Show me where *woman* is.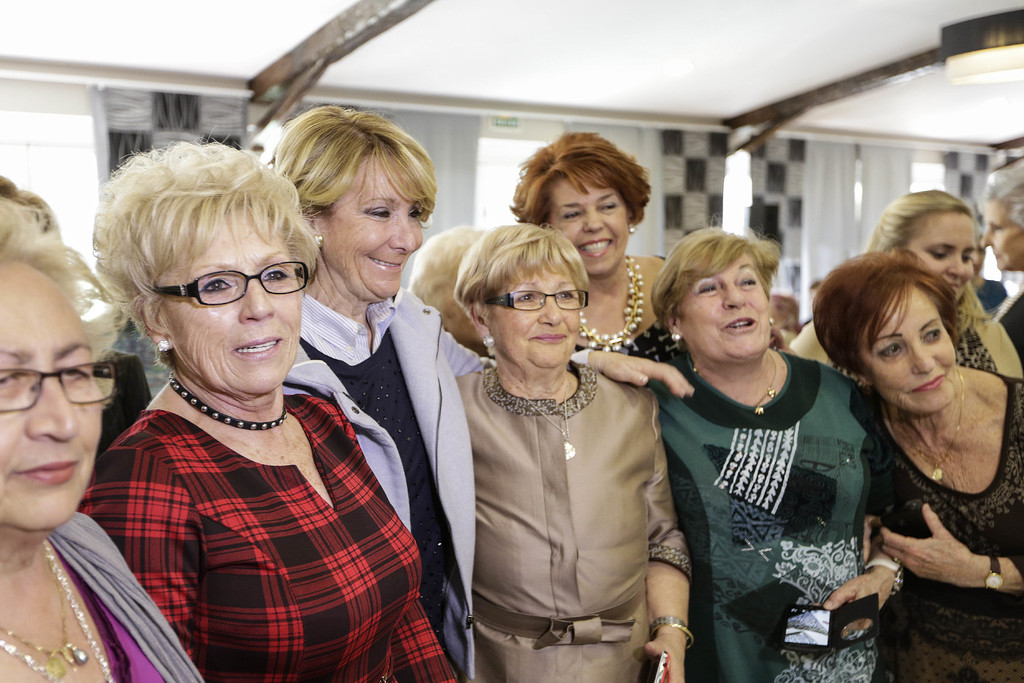
*woman* is at locate(863, 193, 1023, 379).
